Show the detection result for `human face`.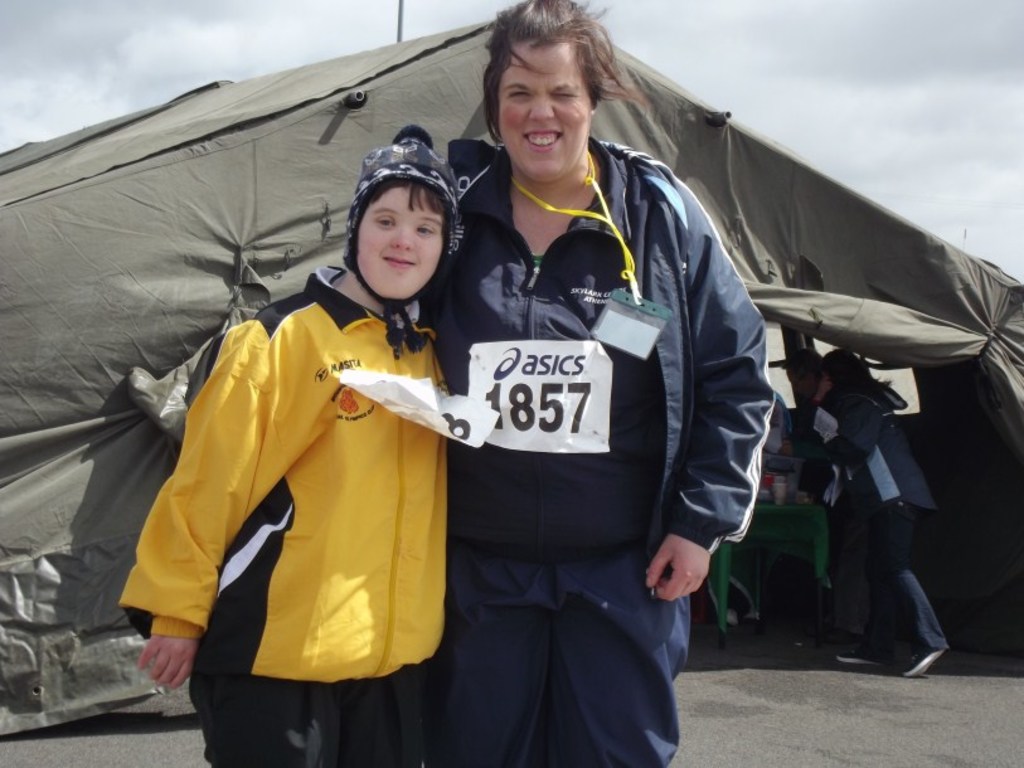
499, 37, 591, 176.
